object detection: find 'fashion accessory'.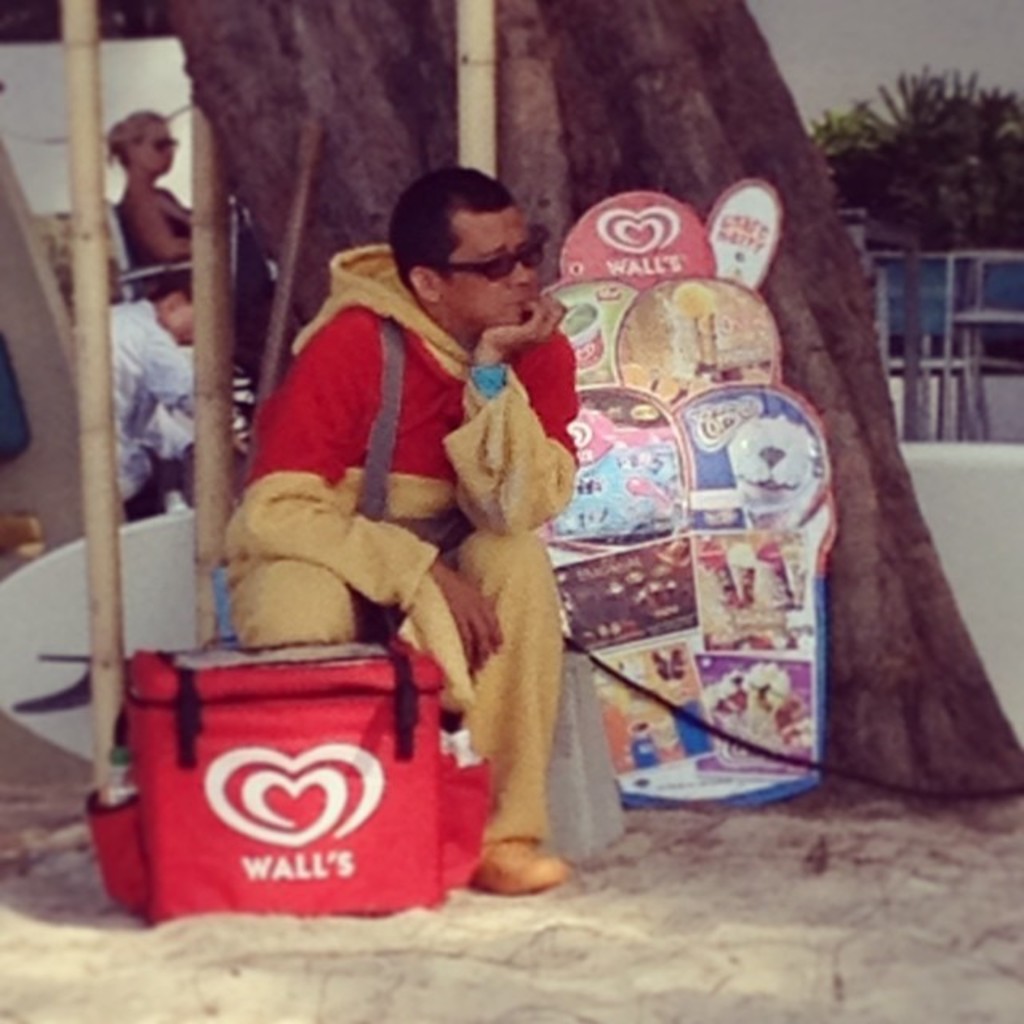
456:830:566:901.
